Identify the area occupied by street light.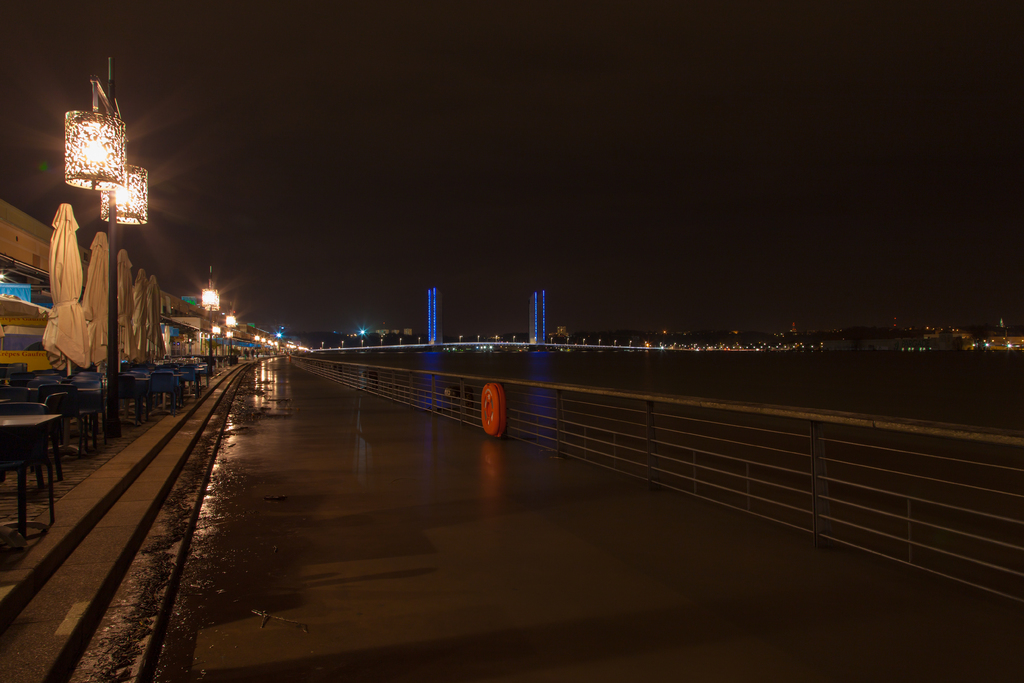
Area: BBox(214, 325, 220, 357).
